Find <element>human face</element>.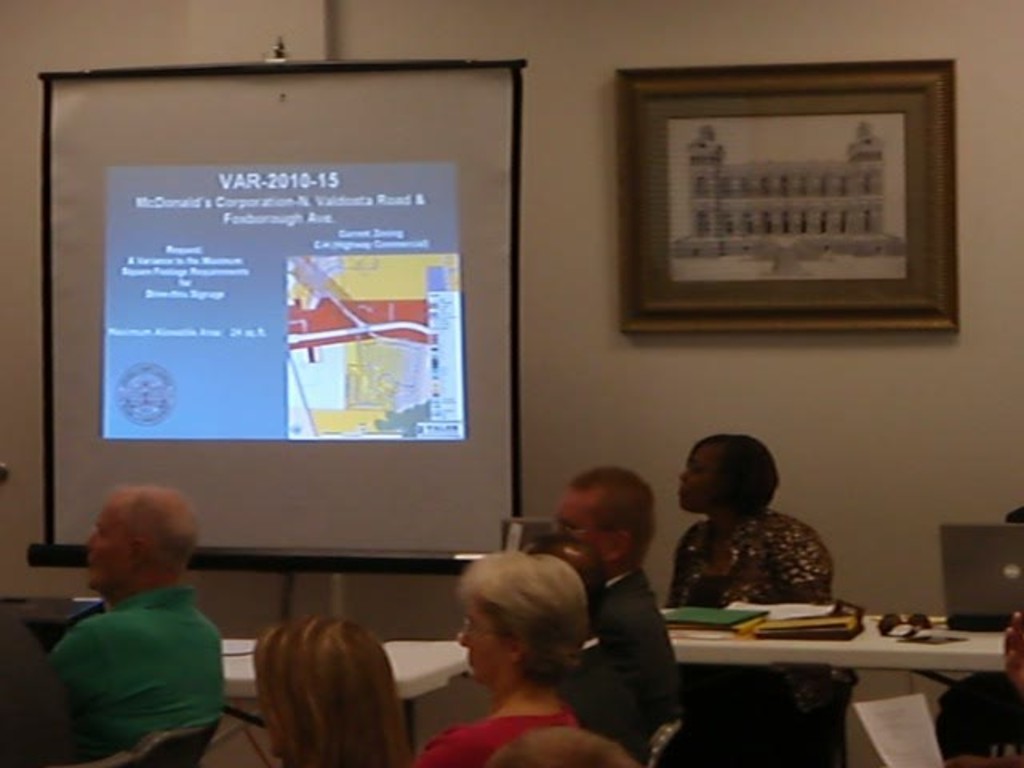
x1=555 y1=488 x2=608 y2=552.
